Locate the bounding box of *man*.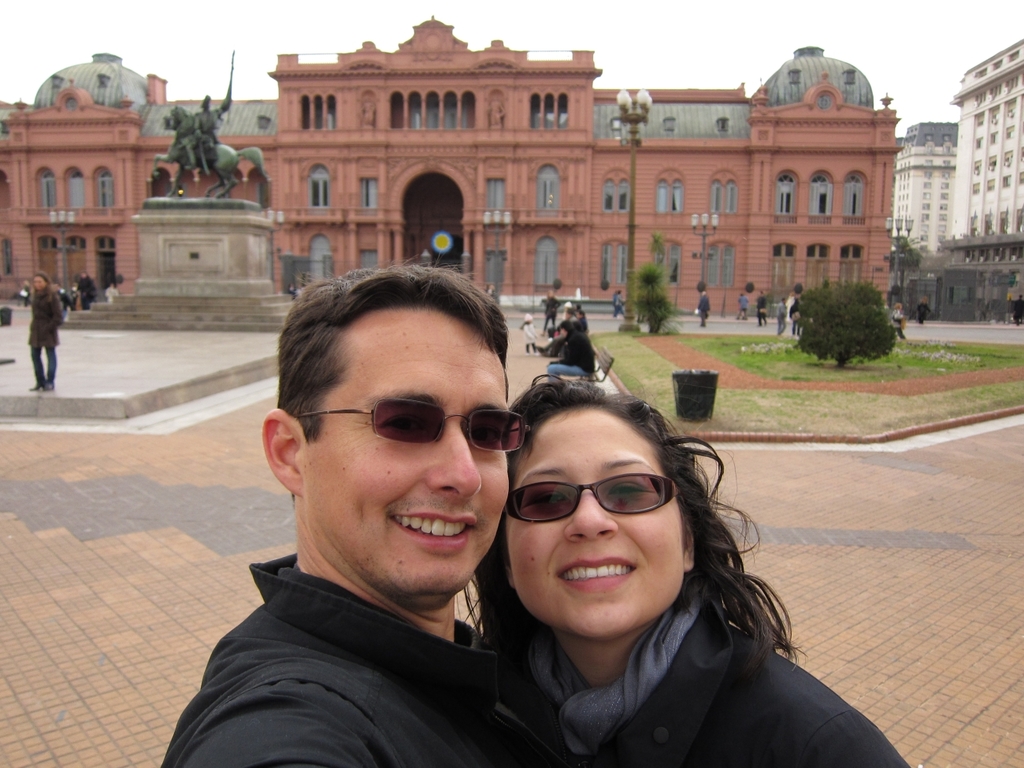
Bounding box: <bbox>25, 269, 64, 392</bbox>.
